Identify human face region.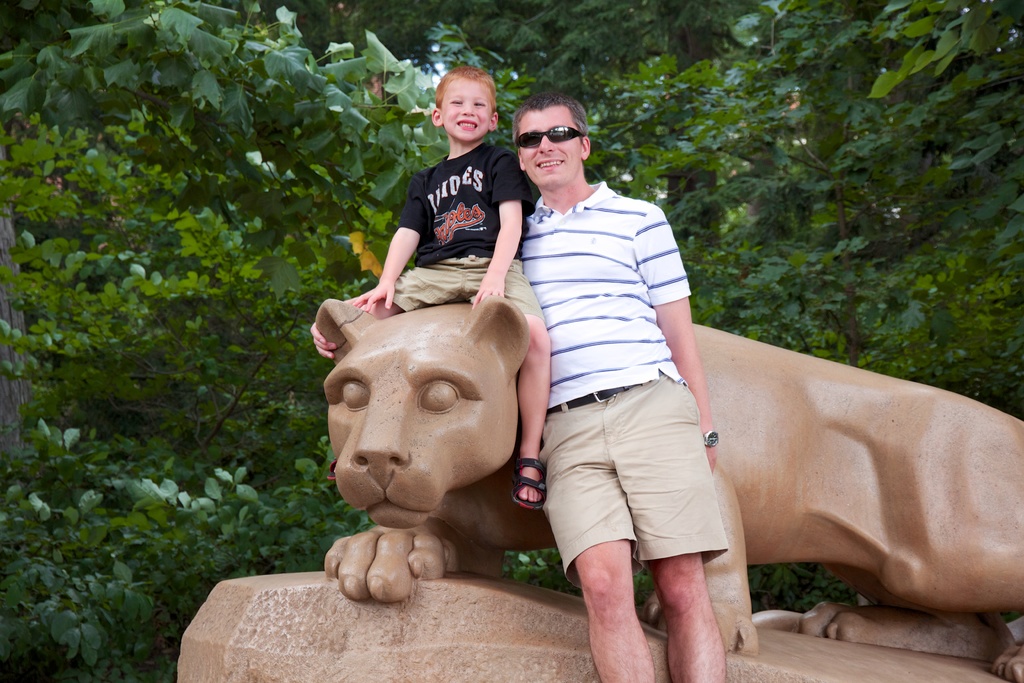
Region: l=440, t=79, r=494, b=140.
